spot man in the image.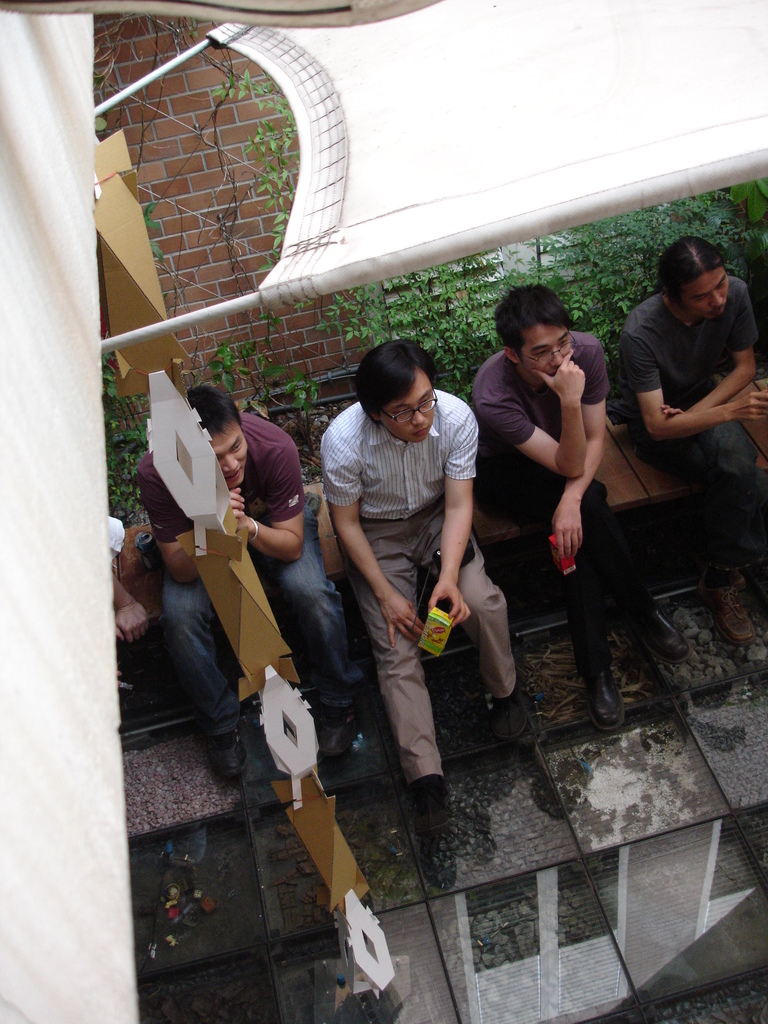
man found at select_region(588, 213, 765, 636).
